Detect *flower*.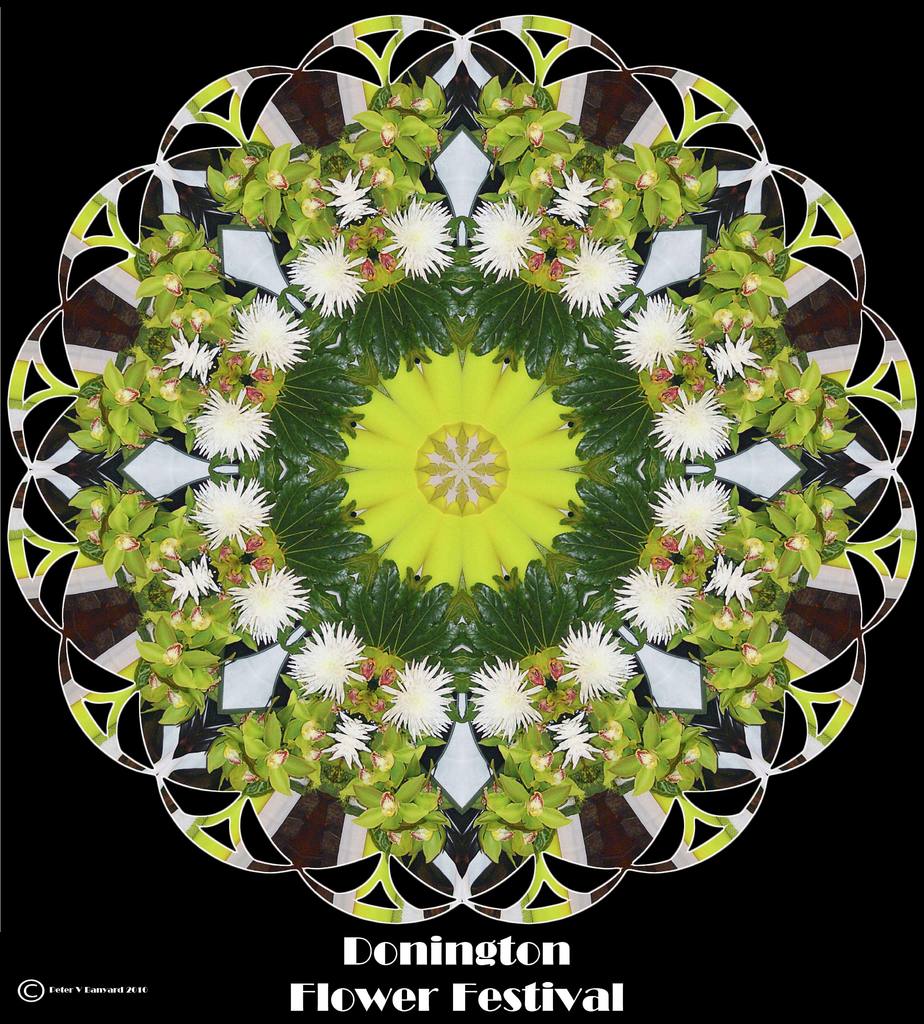
Detected at box=[470, 200, 540, 281].
